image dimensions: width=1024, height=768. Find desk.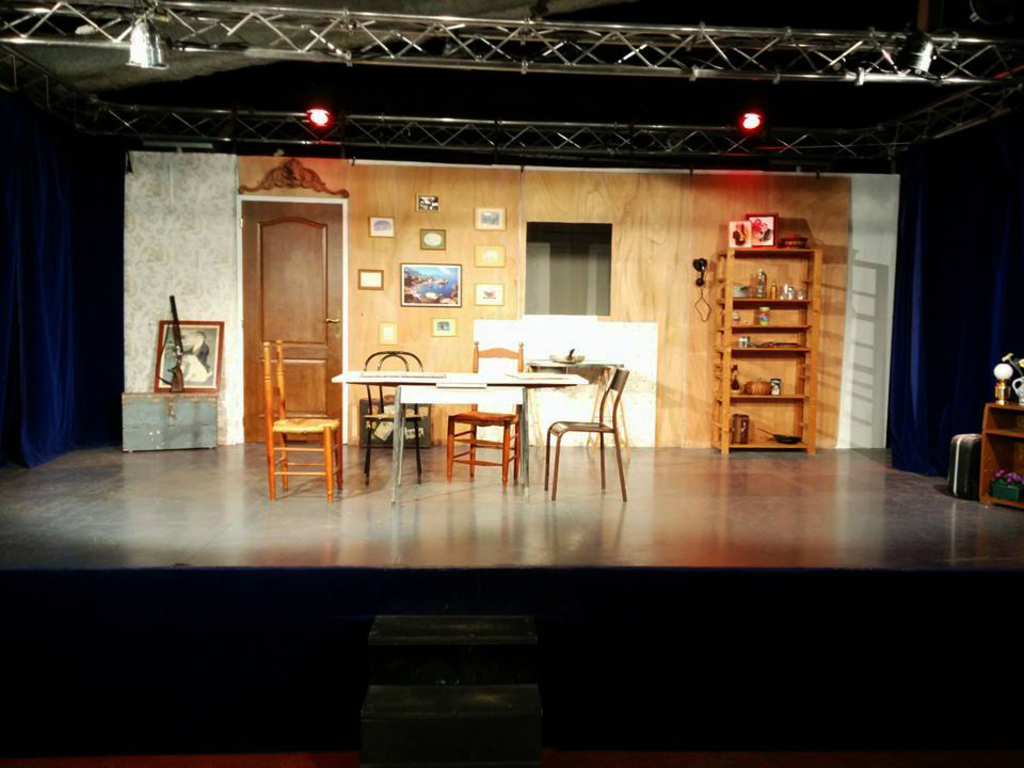
<region>362, 350, 653, 499</region>.
